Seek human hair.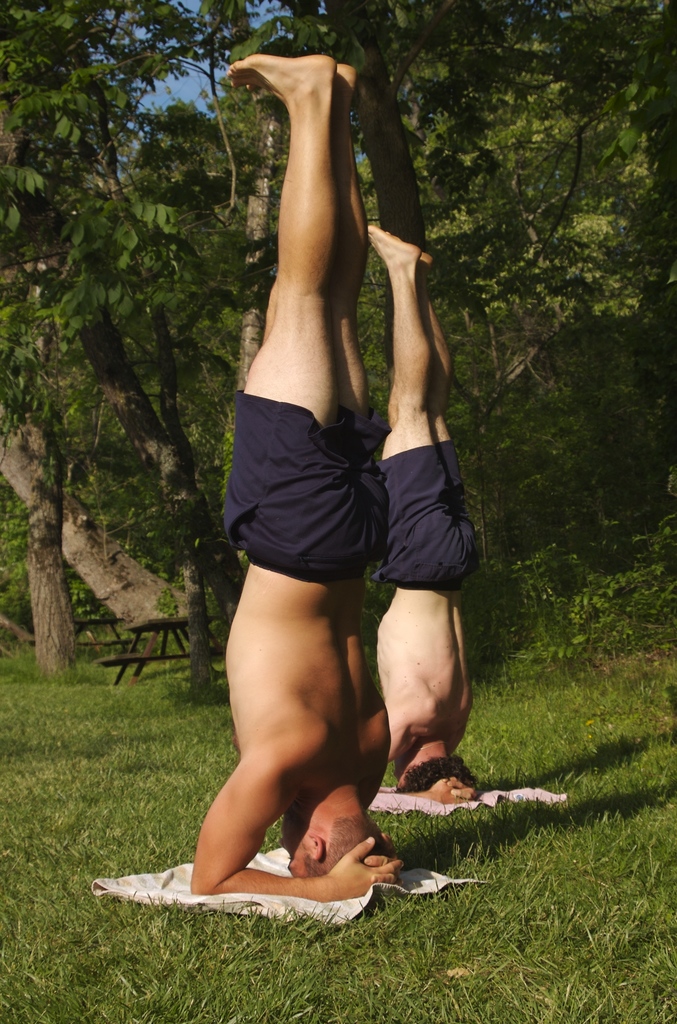
select_region(301, 812, 390, 875).
